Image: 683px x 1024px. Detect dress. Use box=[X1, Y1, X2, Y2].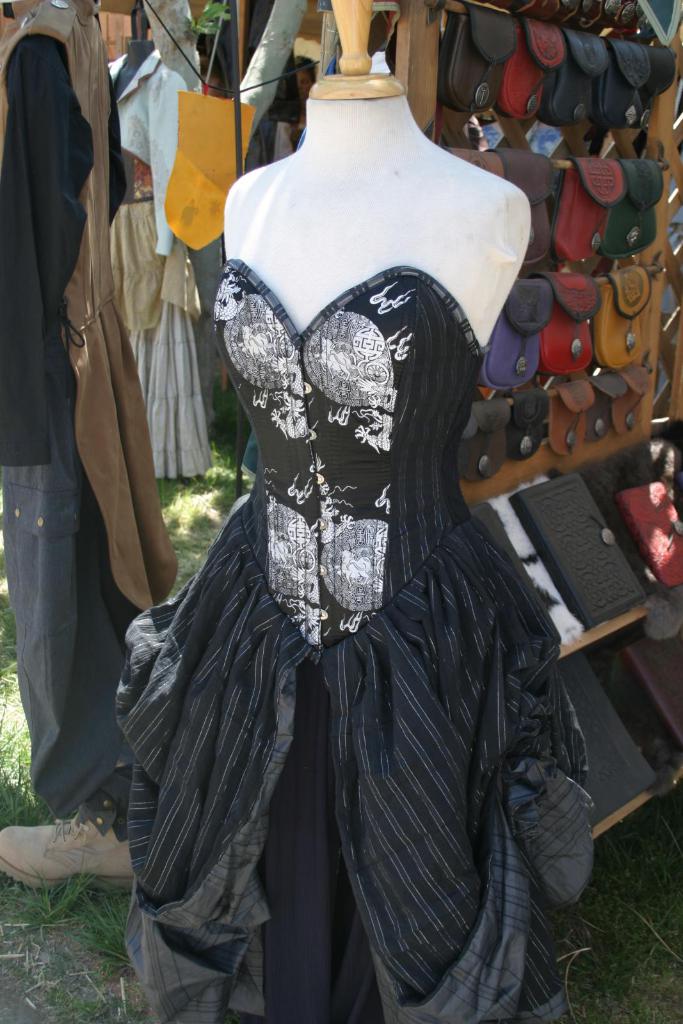
box=[142, 122, 533, 996].
